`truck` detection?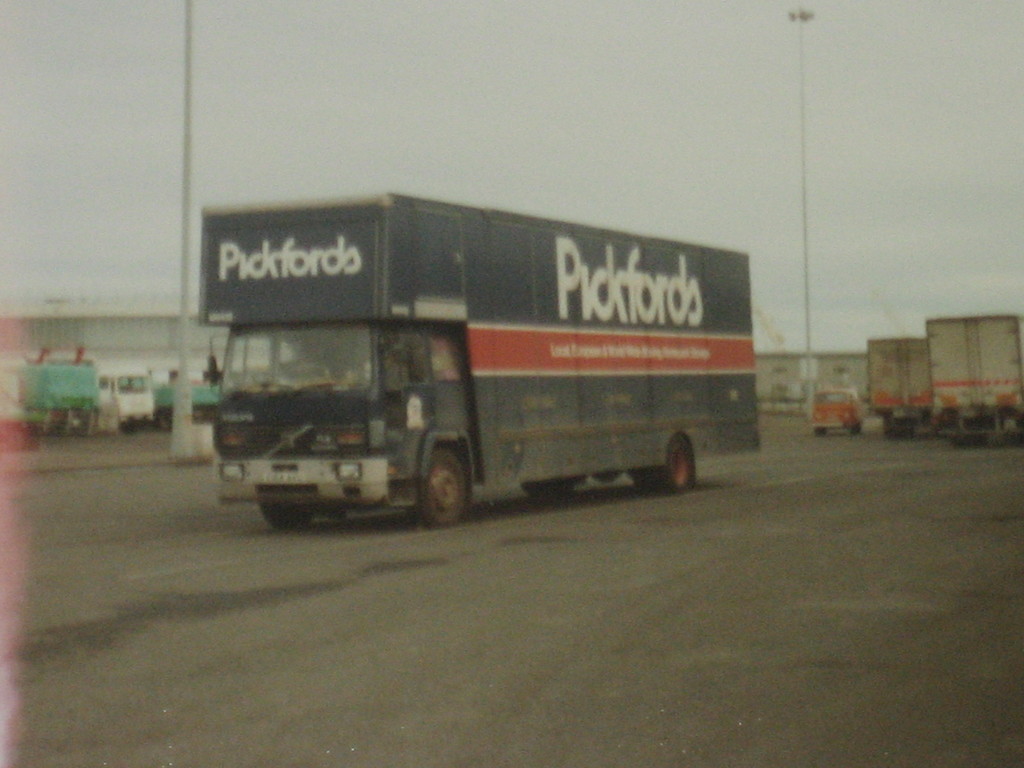
867 337 928 440
